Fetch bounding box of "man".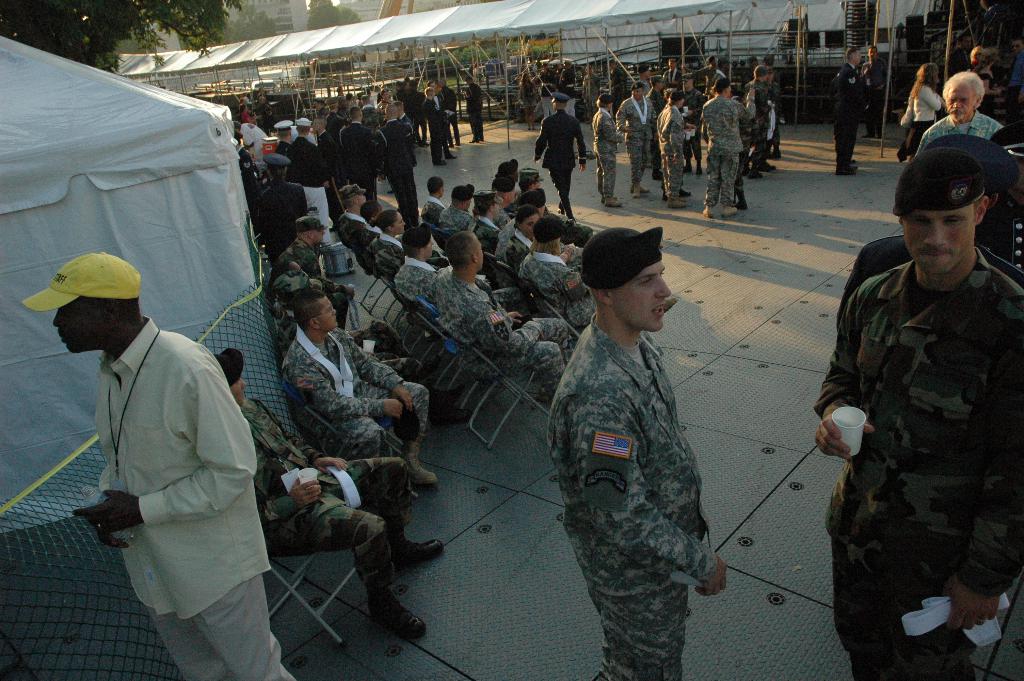
Bbox: (x1=648, y1=73, x2=671, y2=181).
